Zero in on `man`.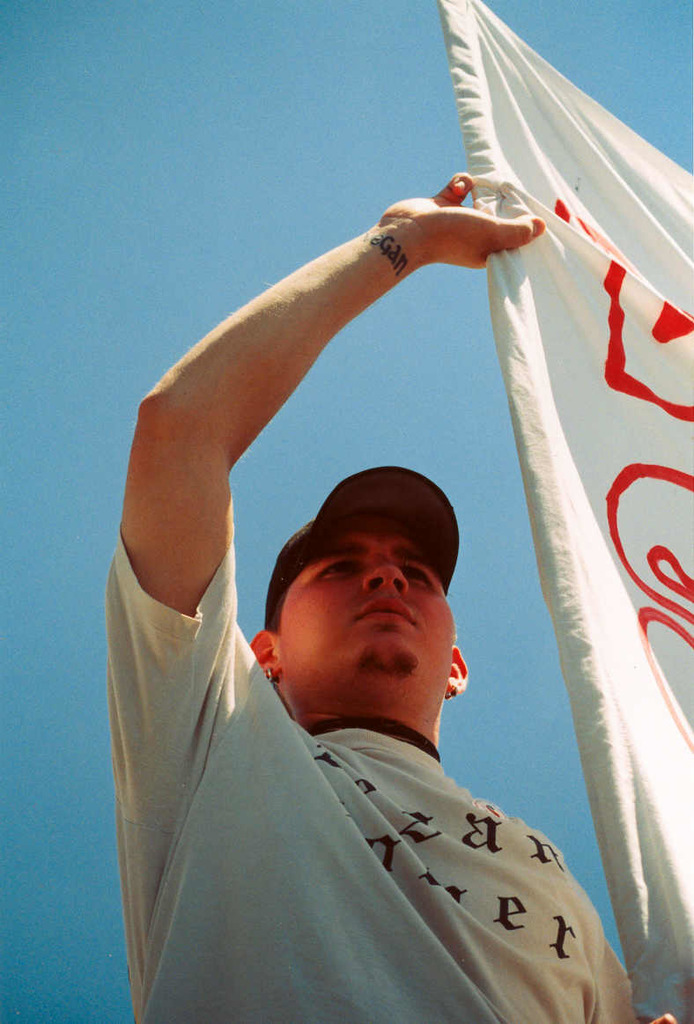
Zeroed in: box=[84, 181, 645, 1003].
